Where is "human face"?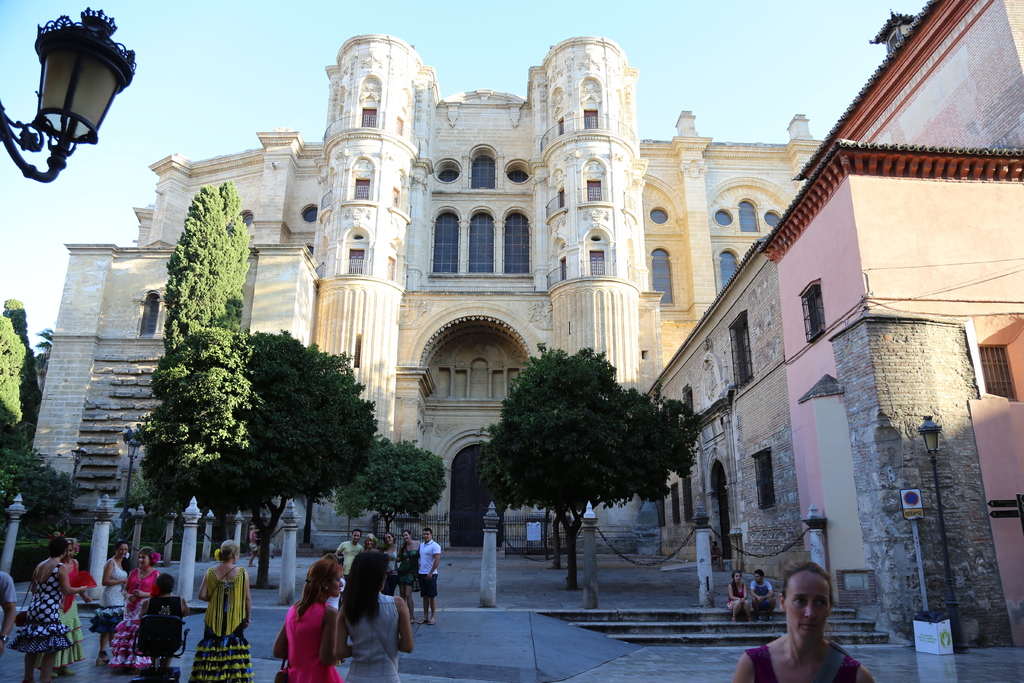
<region>353, 532, 361, 542</region>.
